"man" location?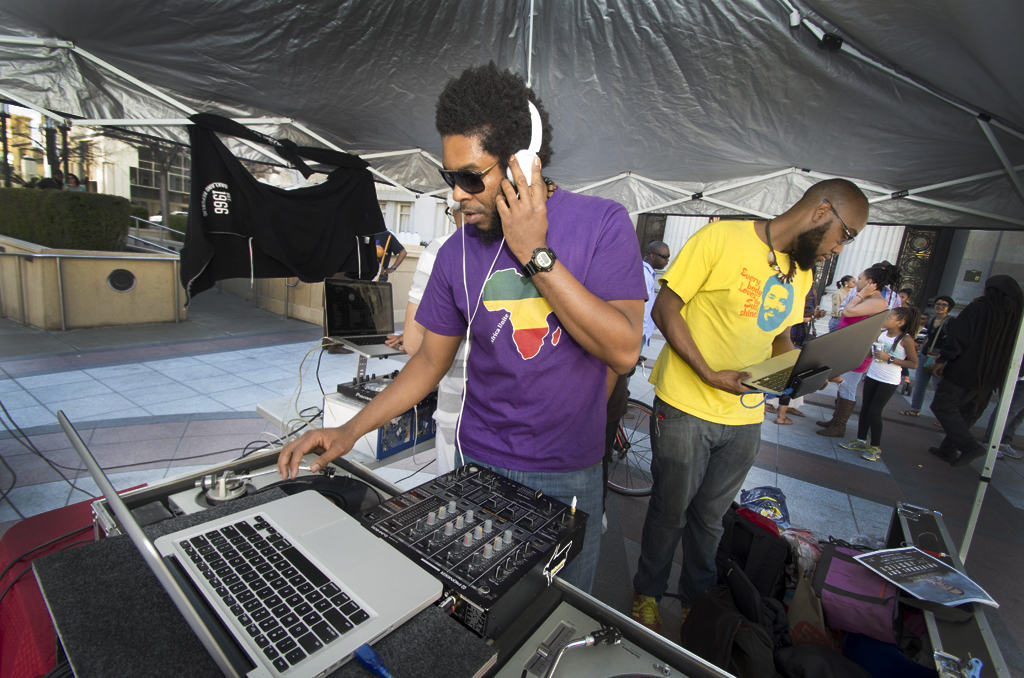
[626,186,843,637]
